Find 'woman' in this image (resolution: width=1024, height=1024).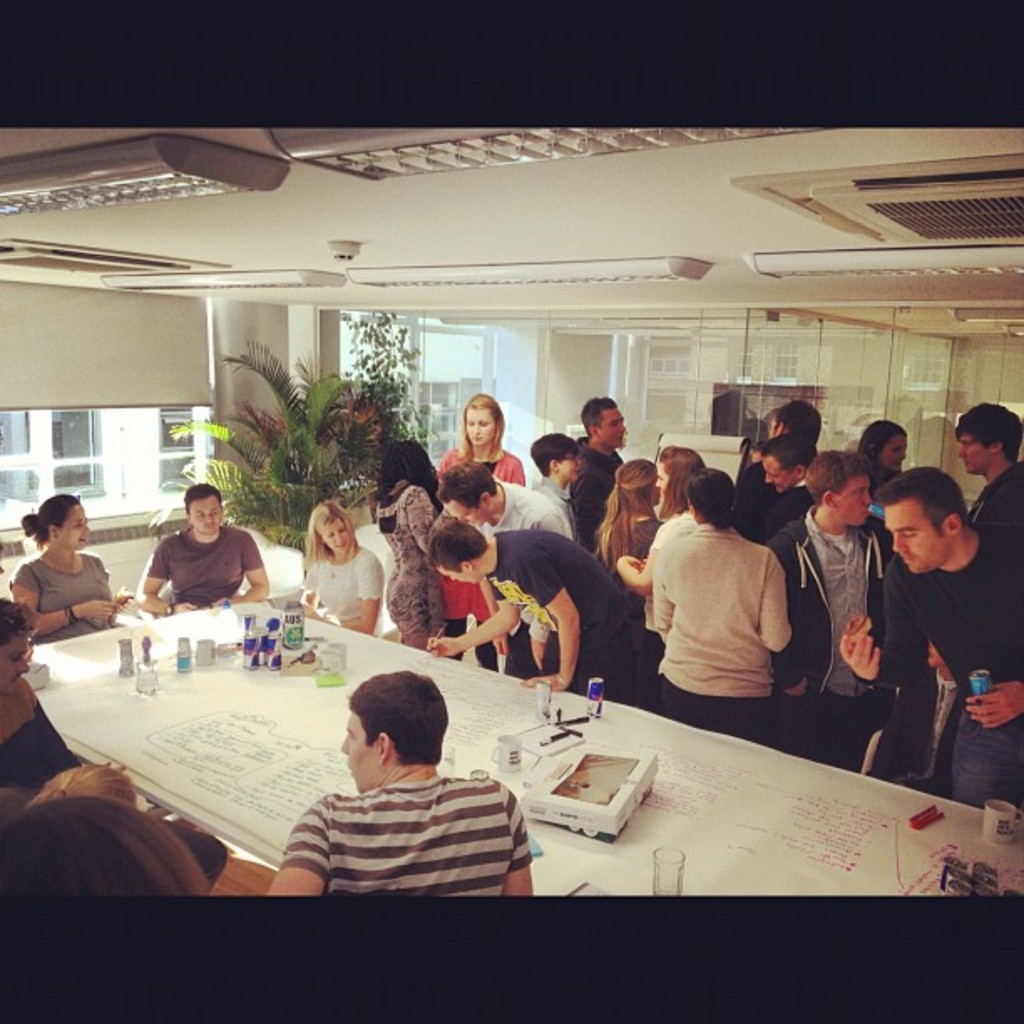
locate(853, 417, 905, 517).
